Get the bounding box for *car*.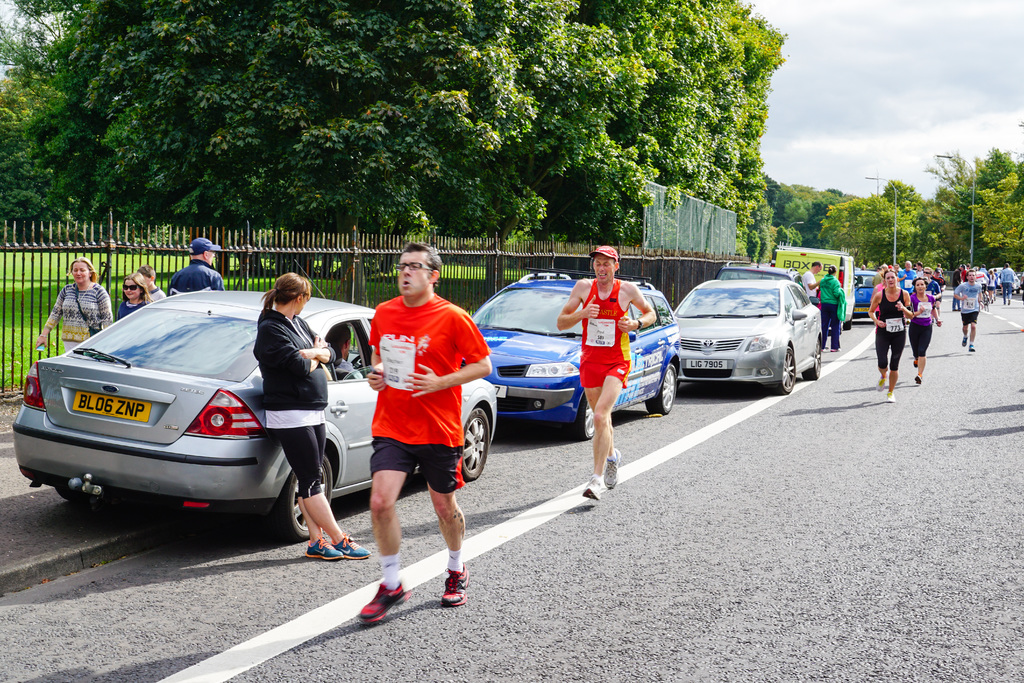
{"left": 472, "top": 270, "right": 682, "bottom": 441}.
